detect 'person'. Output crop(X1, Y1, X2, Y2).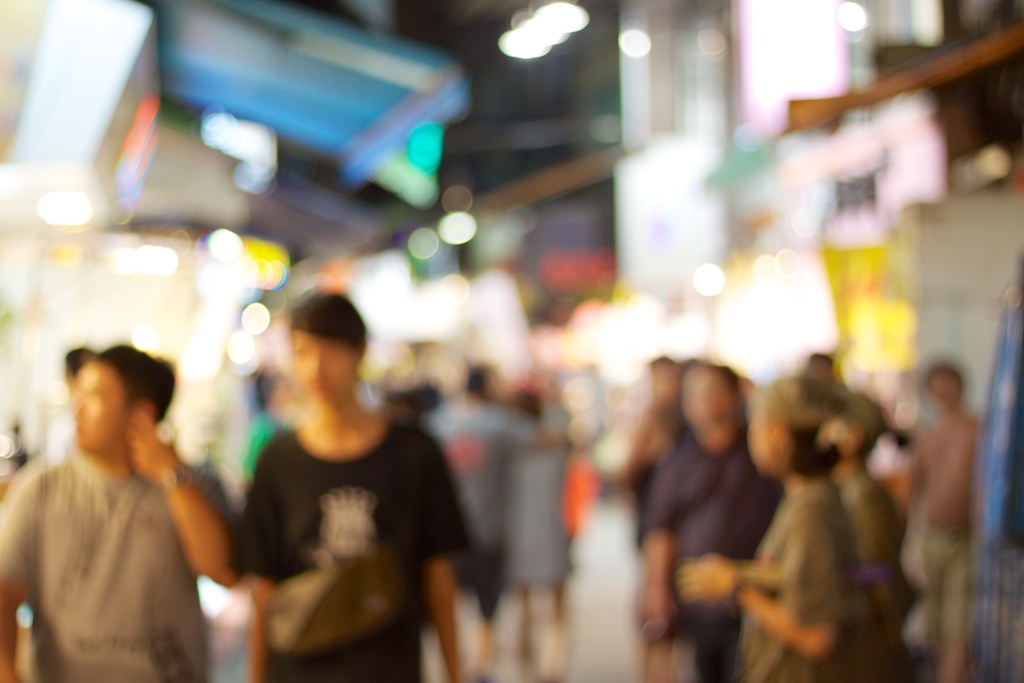
crop(685, 371, 925, 682).
